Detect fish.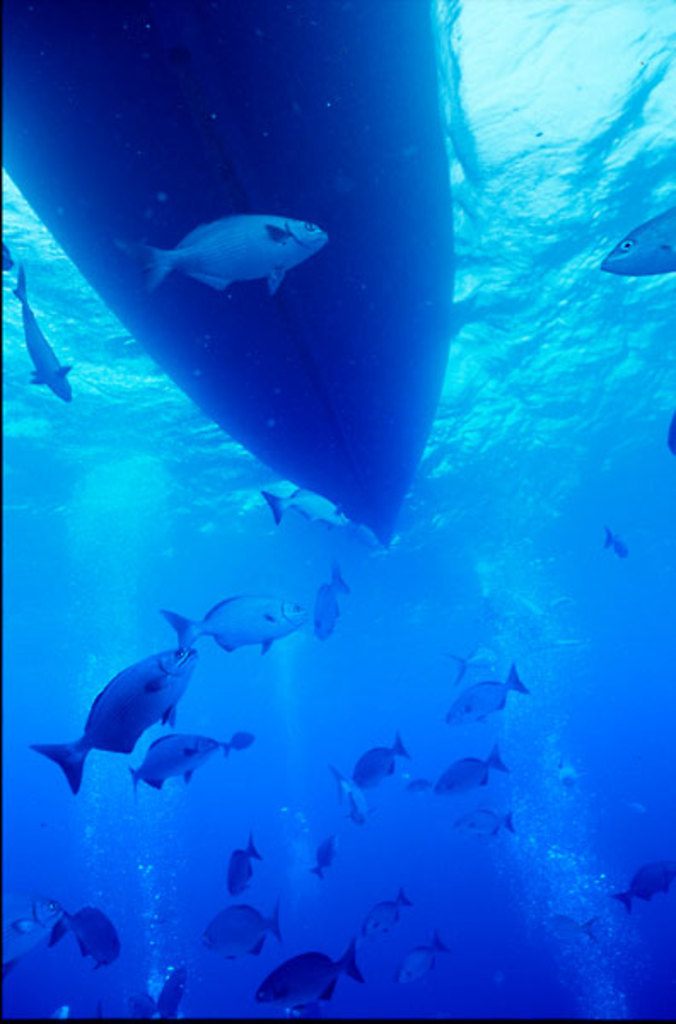
Detected at left=160, top=592, right=319, bottom=650.
